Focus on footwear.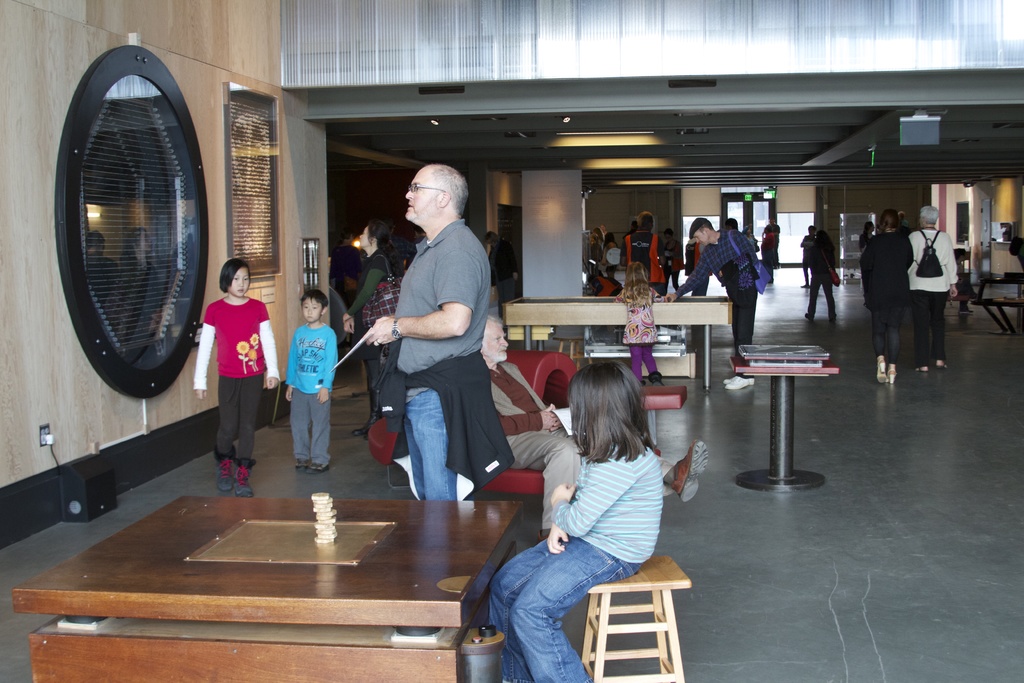
Focused at [left=724, top=375, right=737, bottom=381].
